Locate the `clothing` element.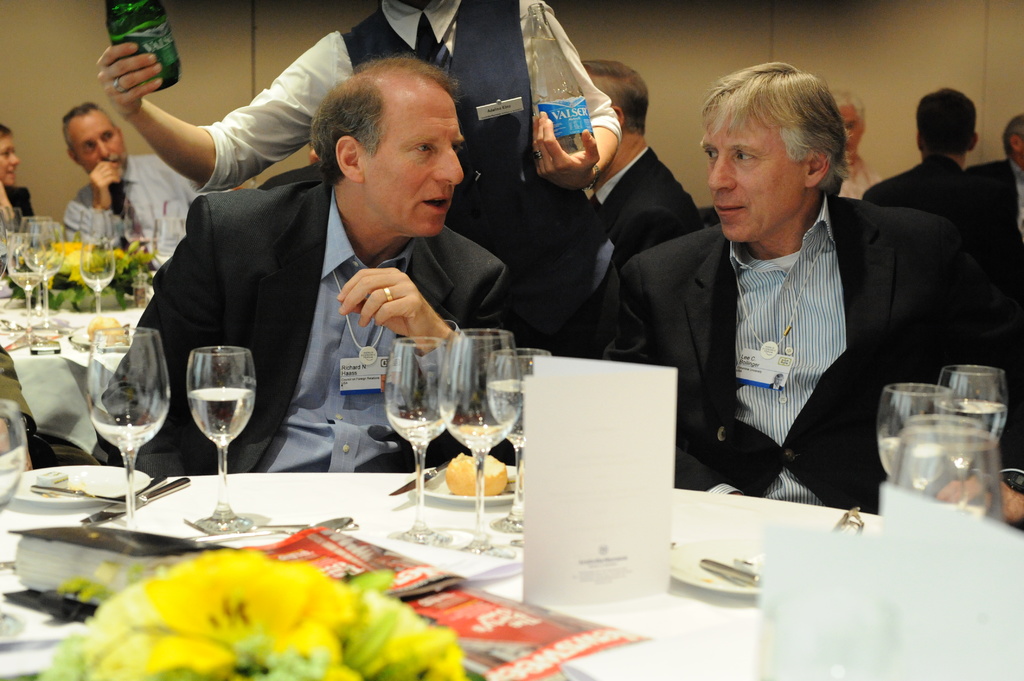
Element bbox: {"x1": 866, "y1": 157, "x2": 1020, "y2": 311}.
